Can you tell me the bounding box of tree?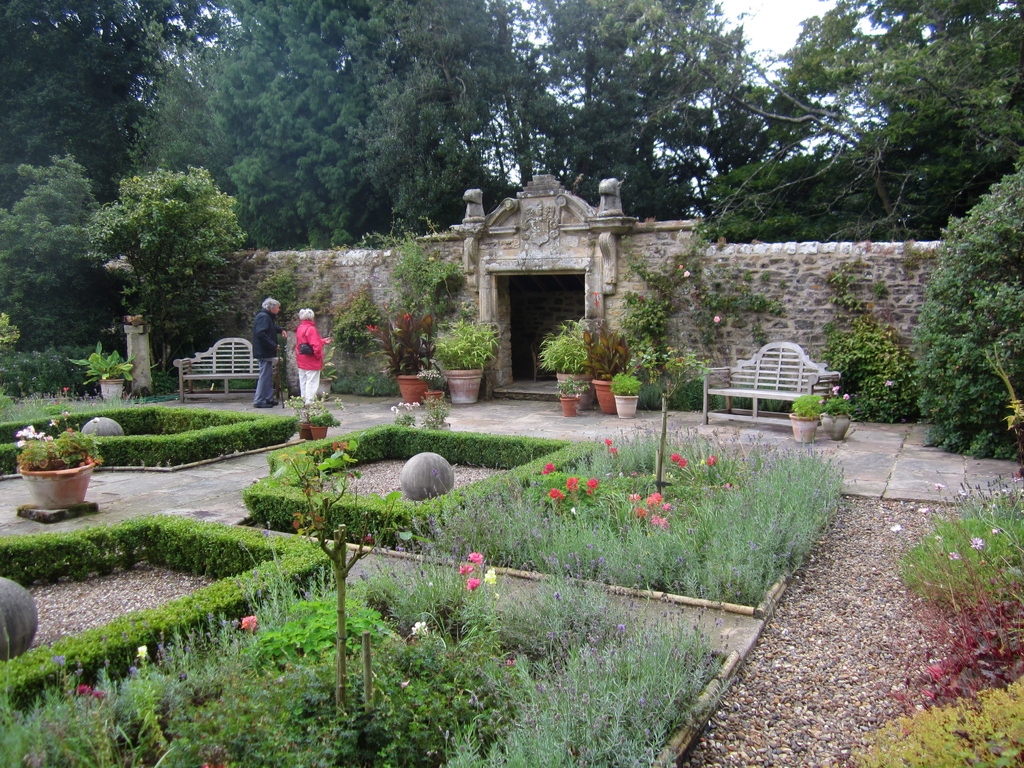
bbox(209, 3, 372, 245).
